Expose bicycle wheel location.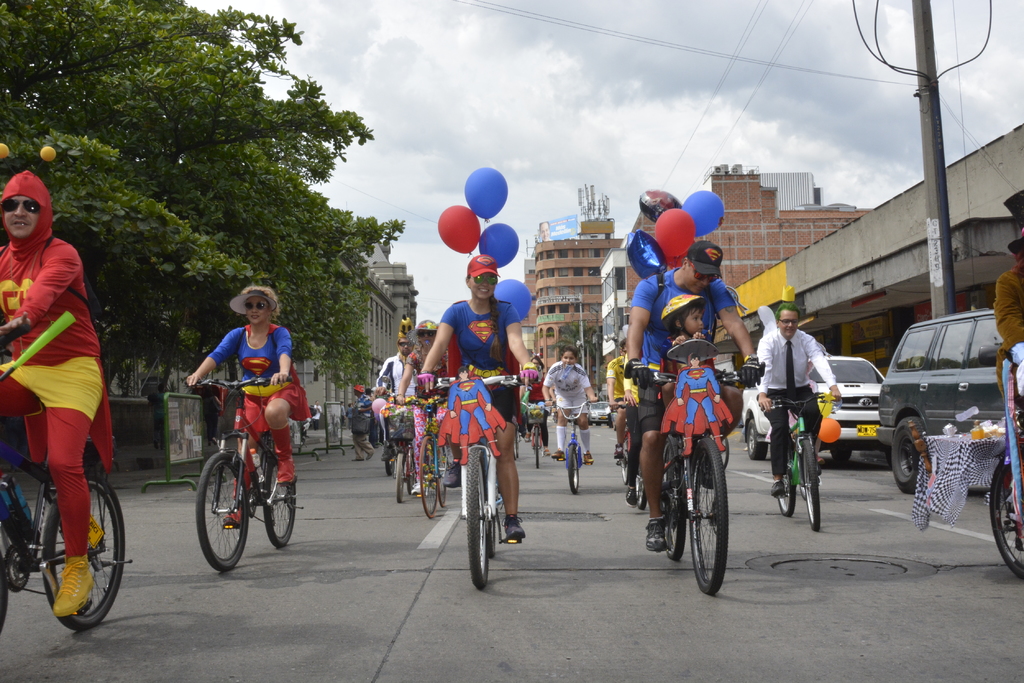
Exposed at <bbox>635, 466, 647, 512</bbox>.
